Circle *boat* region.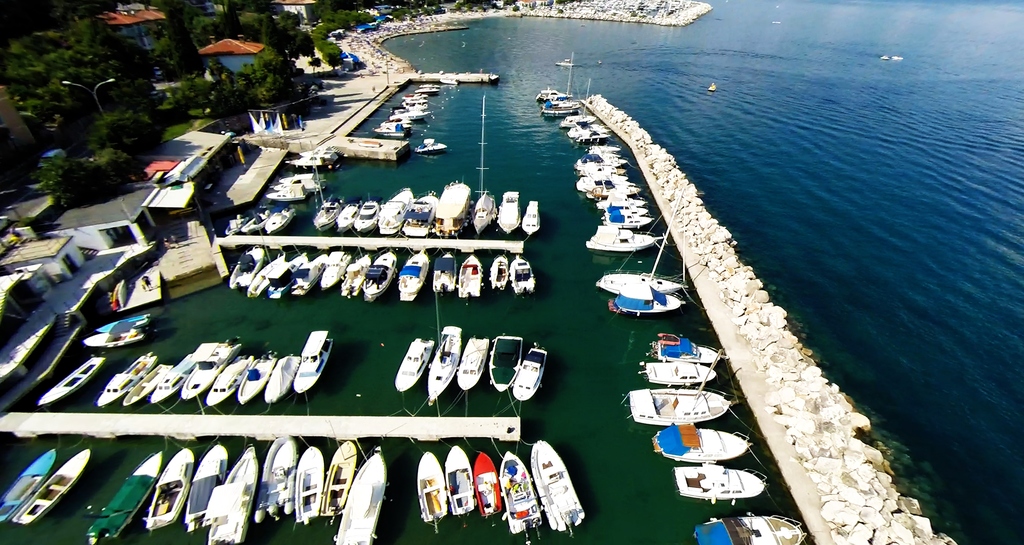
Region: select_region(265, 184, 301, 197).
